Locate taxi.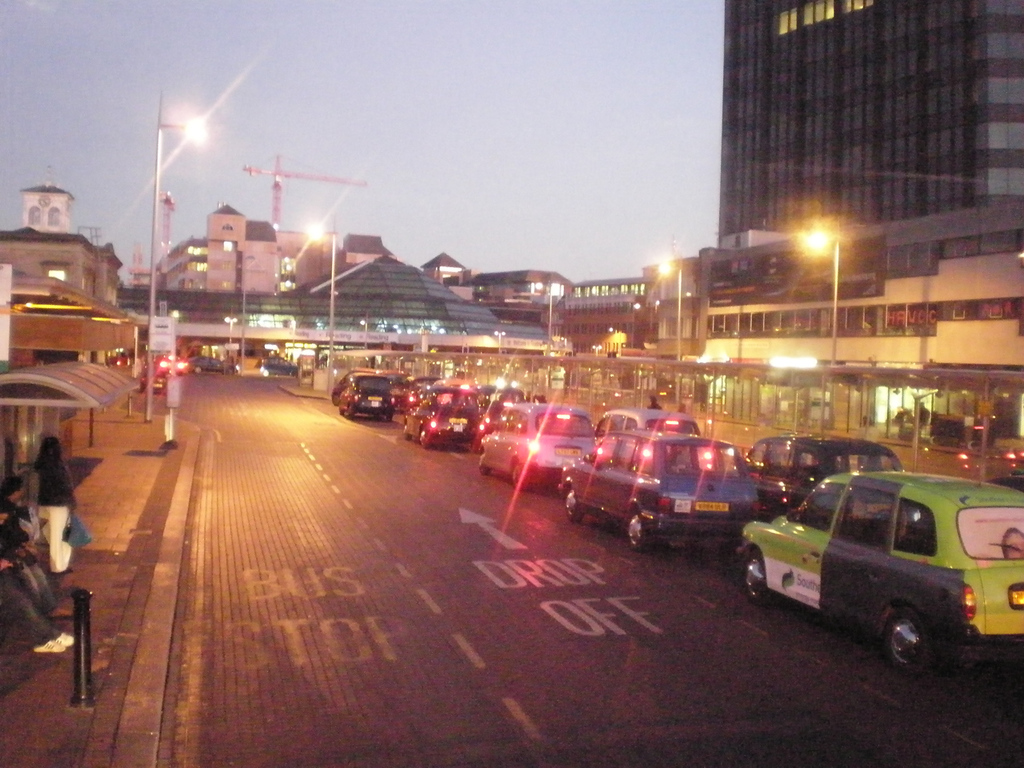
Bounding box: <box>736,454,1021,669</box>.
